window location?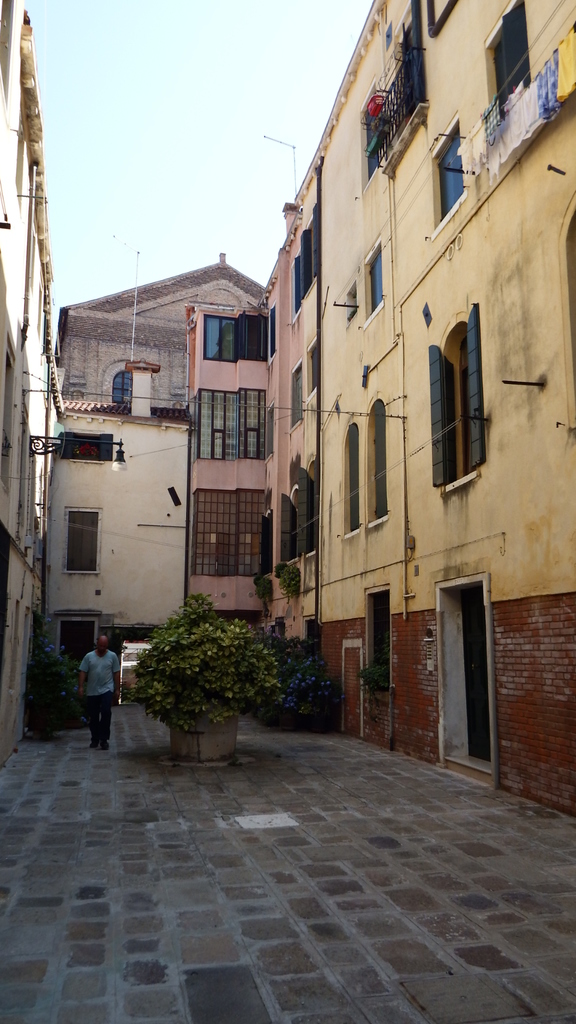
(61, 505, 100, 575)
